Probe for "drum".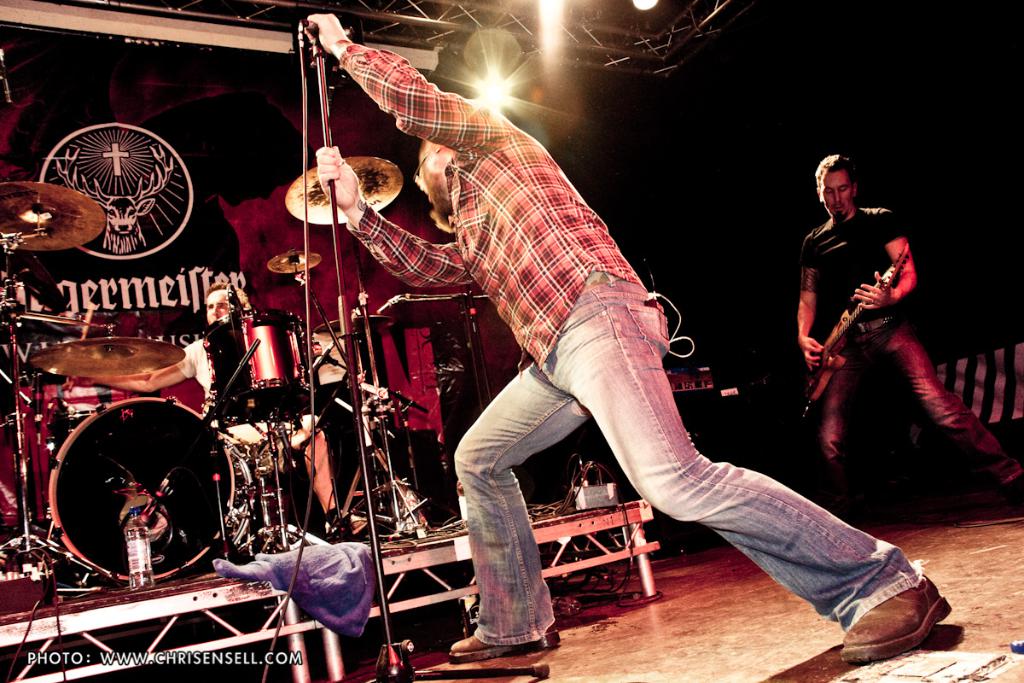
Probe result: (x1=204, y1=308, x2=314, y2=426).
